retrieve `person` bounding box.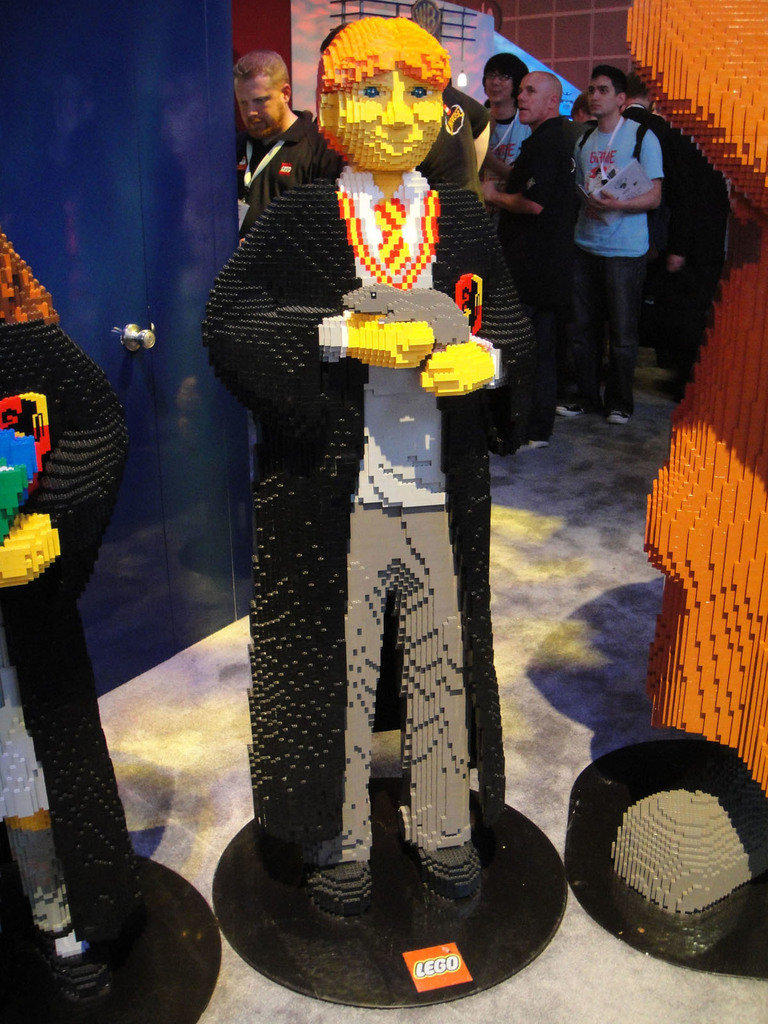
Bounding box: (x1=476, y1=54, x2=532, y2=250).
